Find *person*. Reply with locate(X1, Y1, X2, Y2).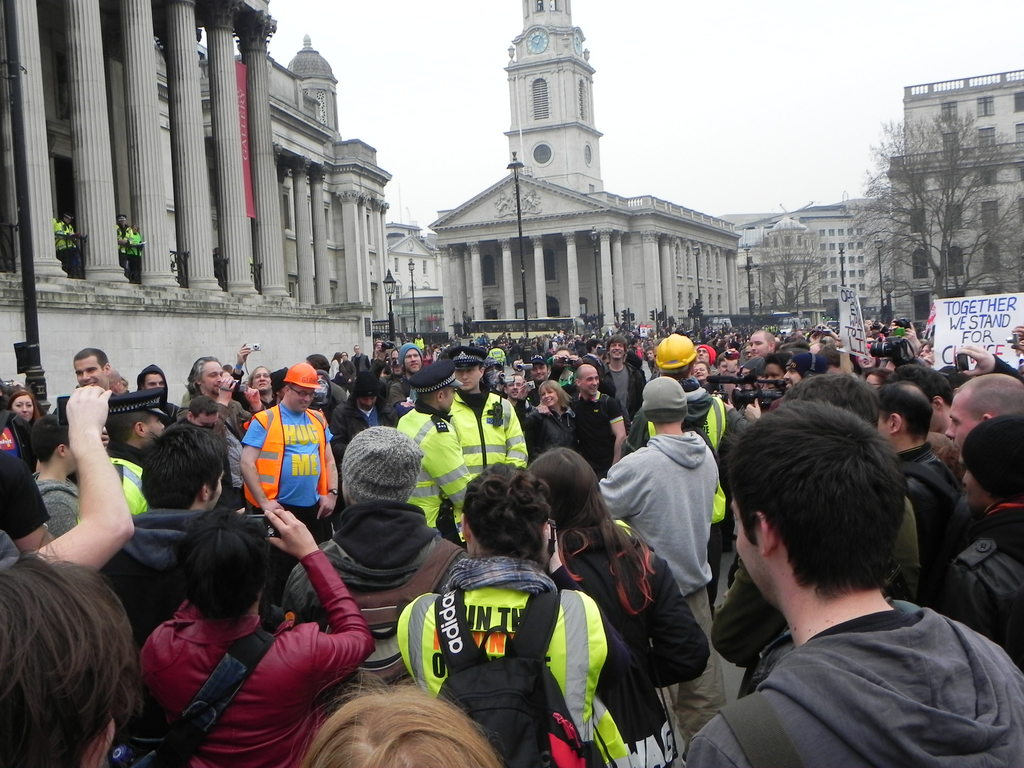
locate(0, 387, 30, 457).
